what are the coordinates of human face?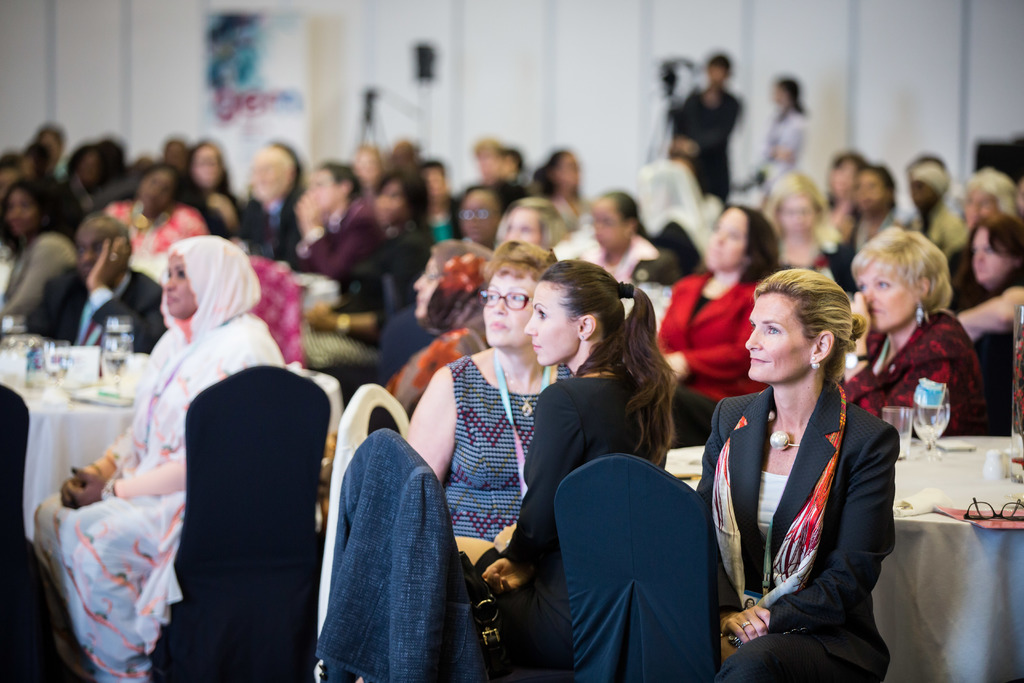
select_region(974, 229, 1011, 281).
